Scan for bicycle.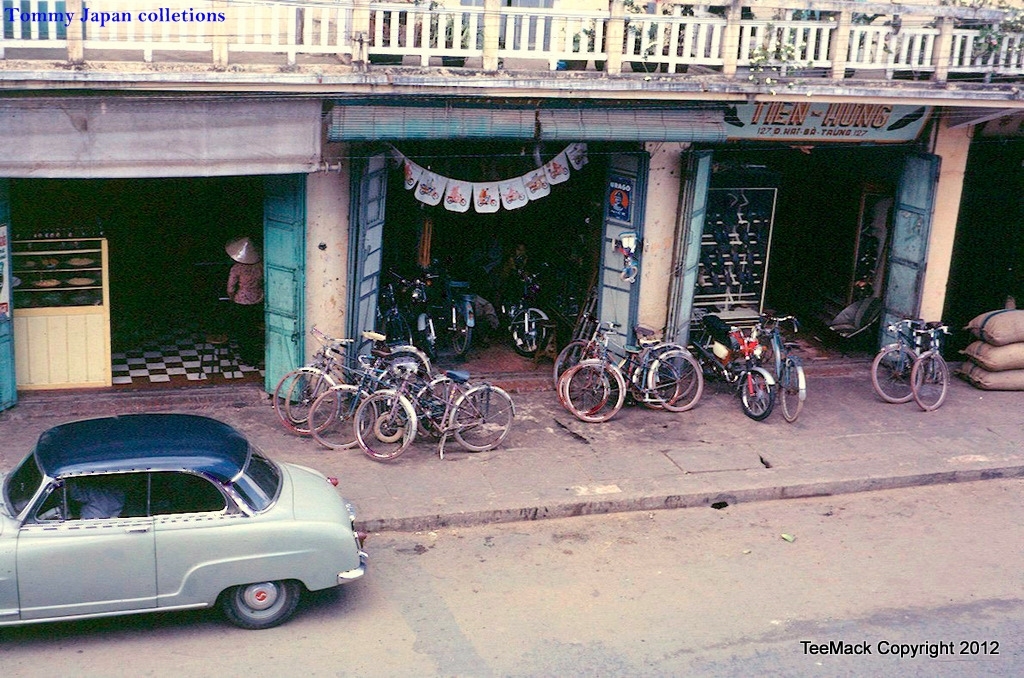
Scan result: <box>277,347,488,443</box>.
